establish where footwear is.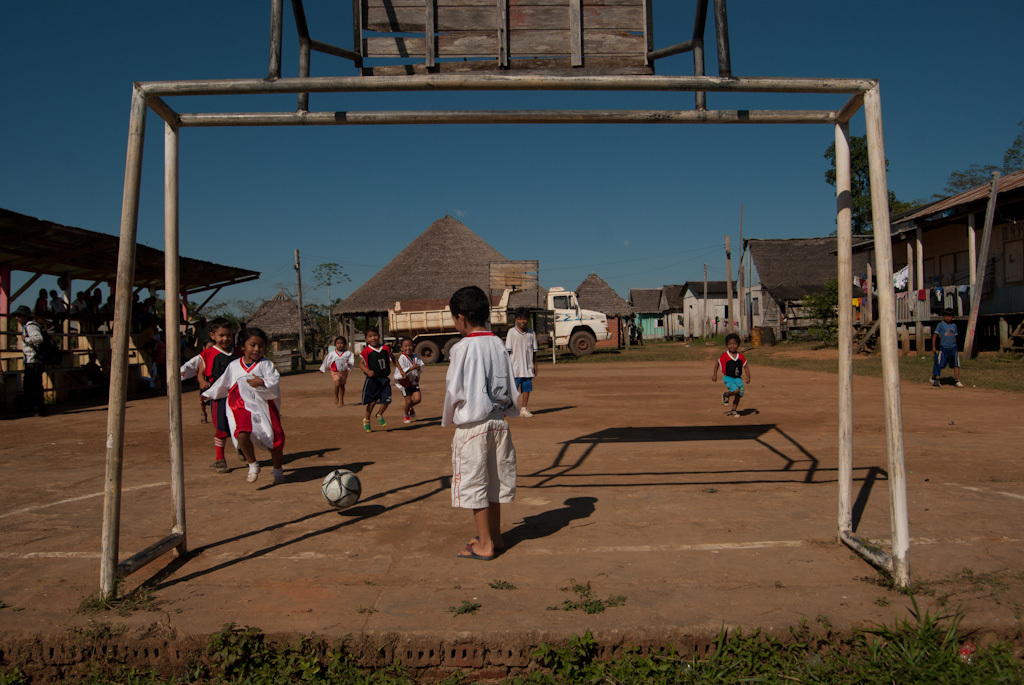
Established at box=[928, 374, 937, 386].
